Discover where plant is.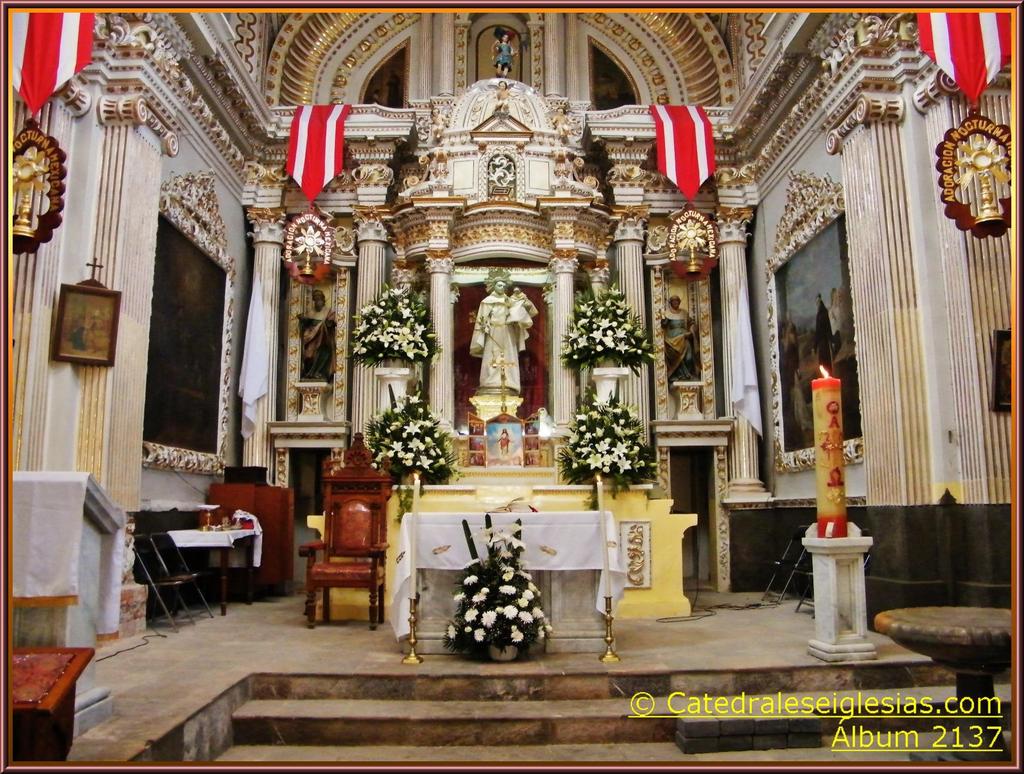
Discovered at 436,512,559,642.
